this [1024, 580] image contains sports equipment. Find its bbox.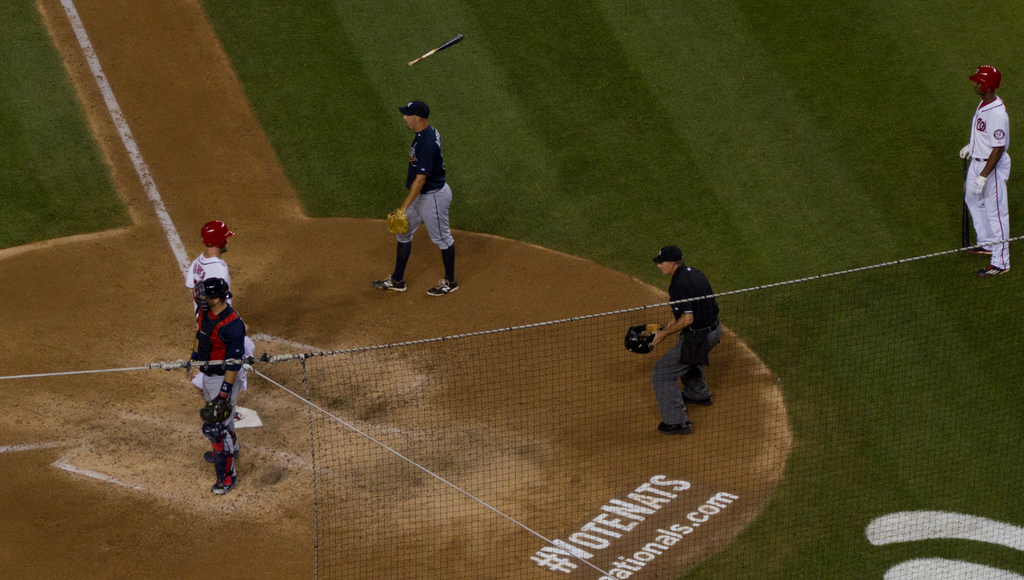
box(959, 165, 971, 243).
